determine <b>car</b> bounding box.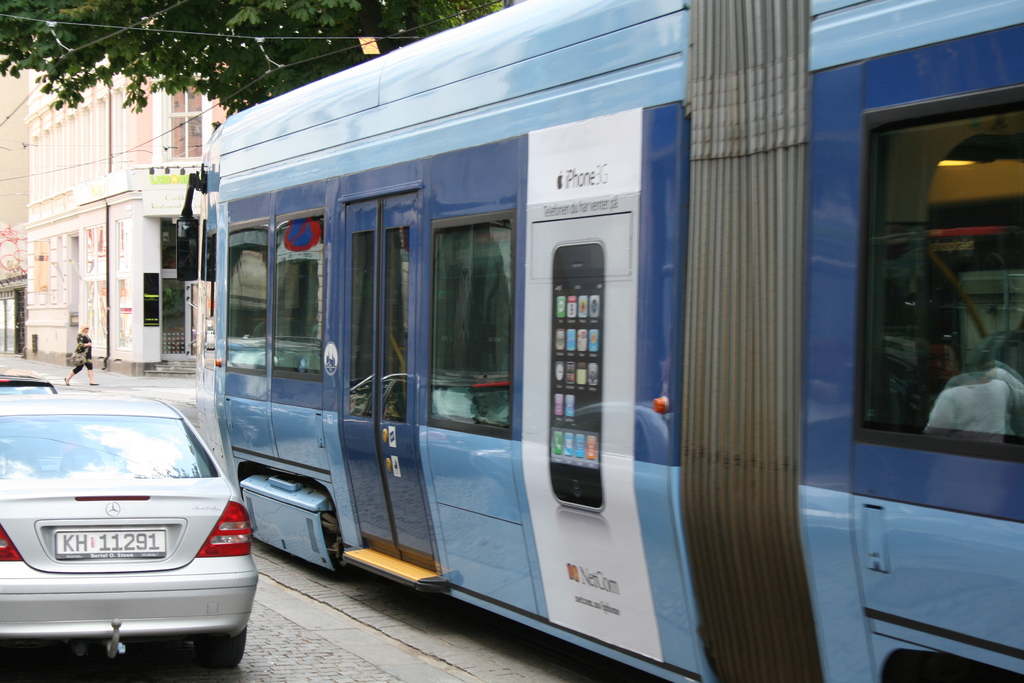
Determined: bbox=[8, 377, 262, 679].
